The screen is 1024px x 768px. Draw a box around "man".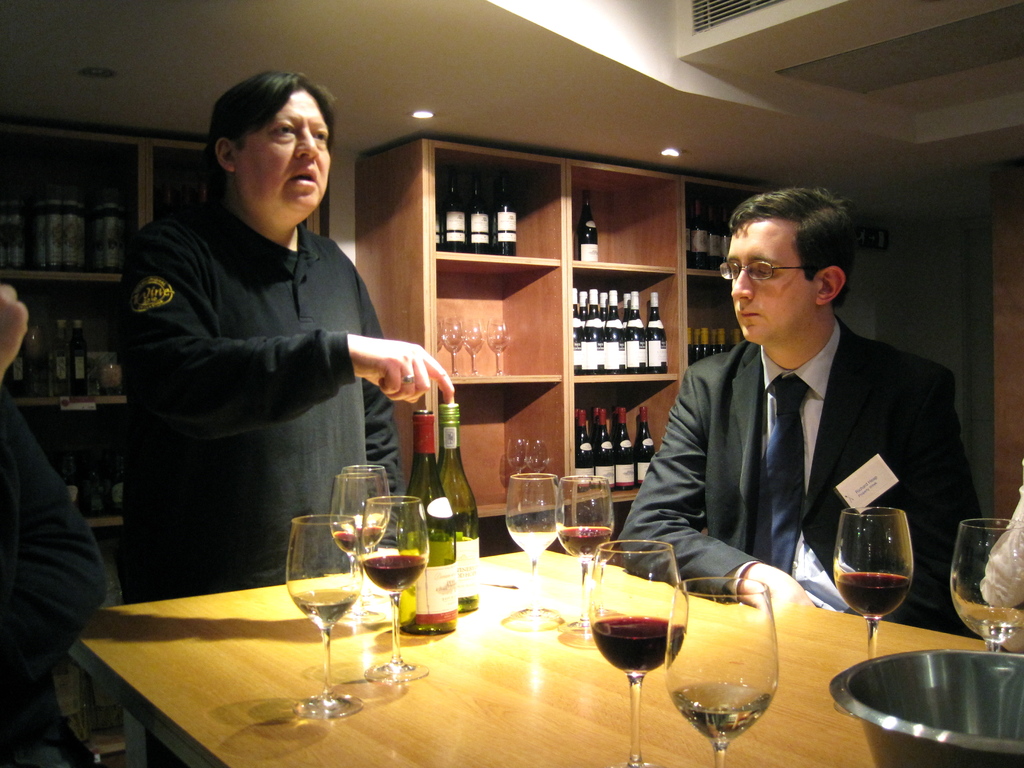
bbox(113, 74, 458, 617).
